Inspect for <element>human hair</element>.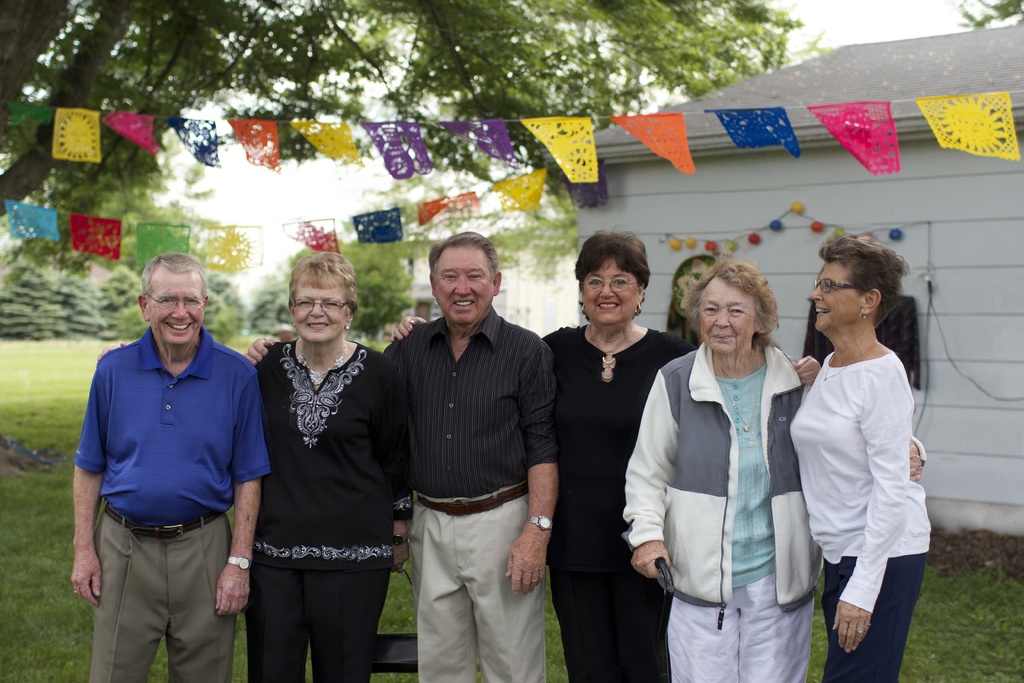
Inspection: (287,244,363,325).
